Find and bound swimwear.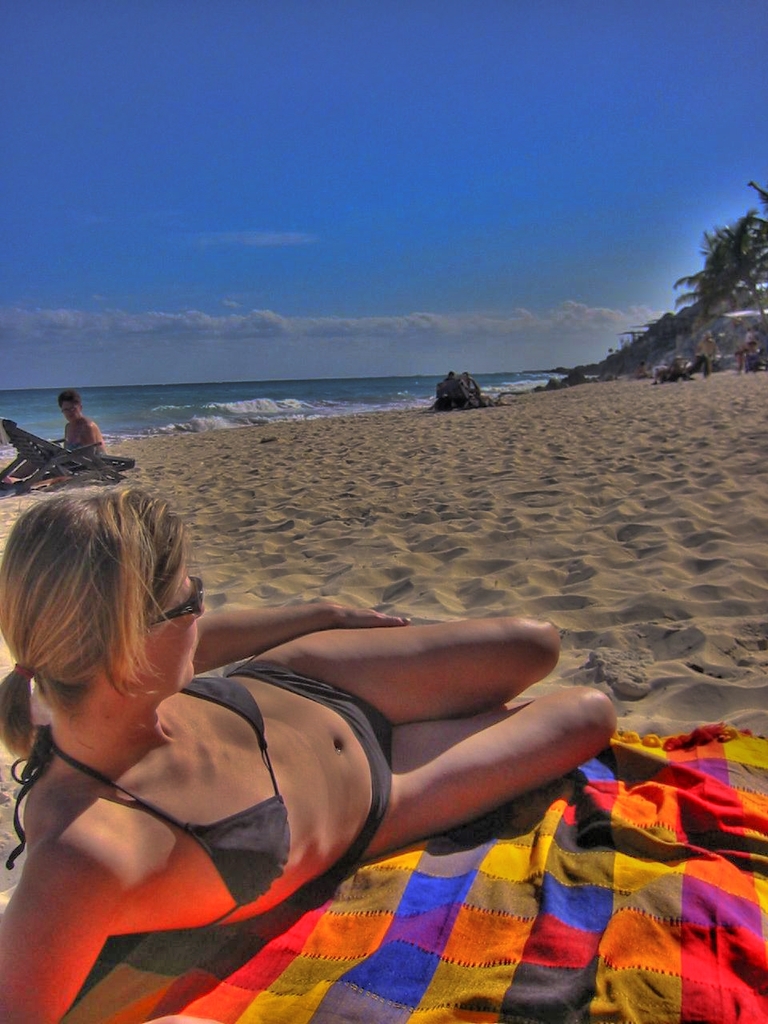
Bound: box(223, 667, 390, 898).
